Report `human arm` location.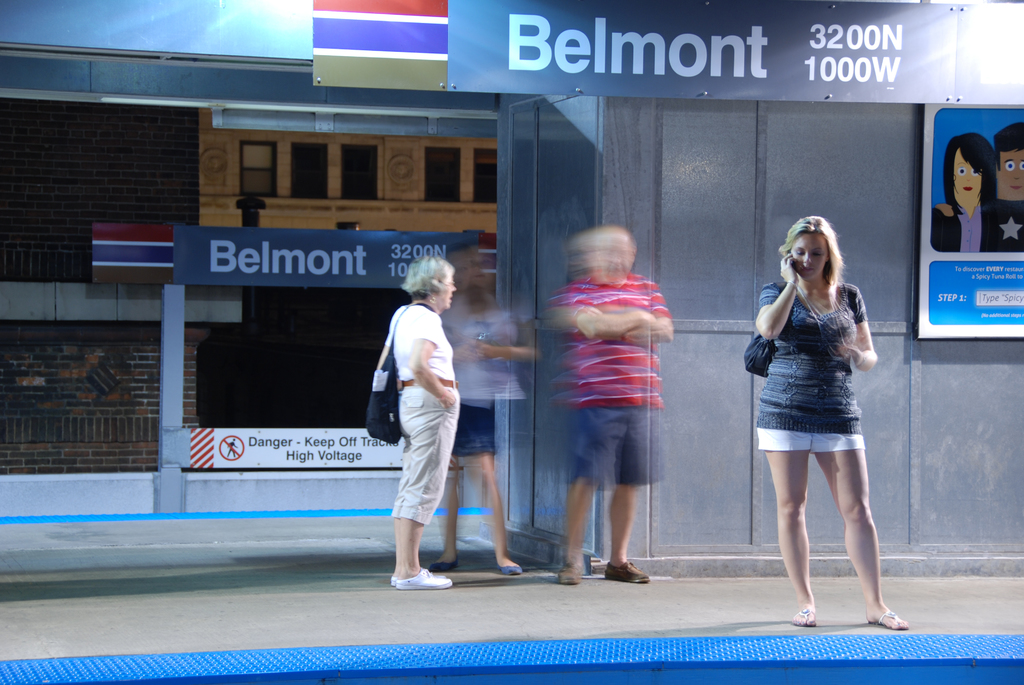
Report: x1=576 y1=303 x2=657 y2=336.
